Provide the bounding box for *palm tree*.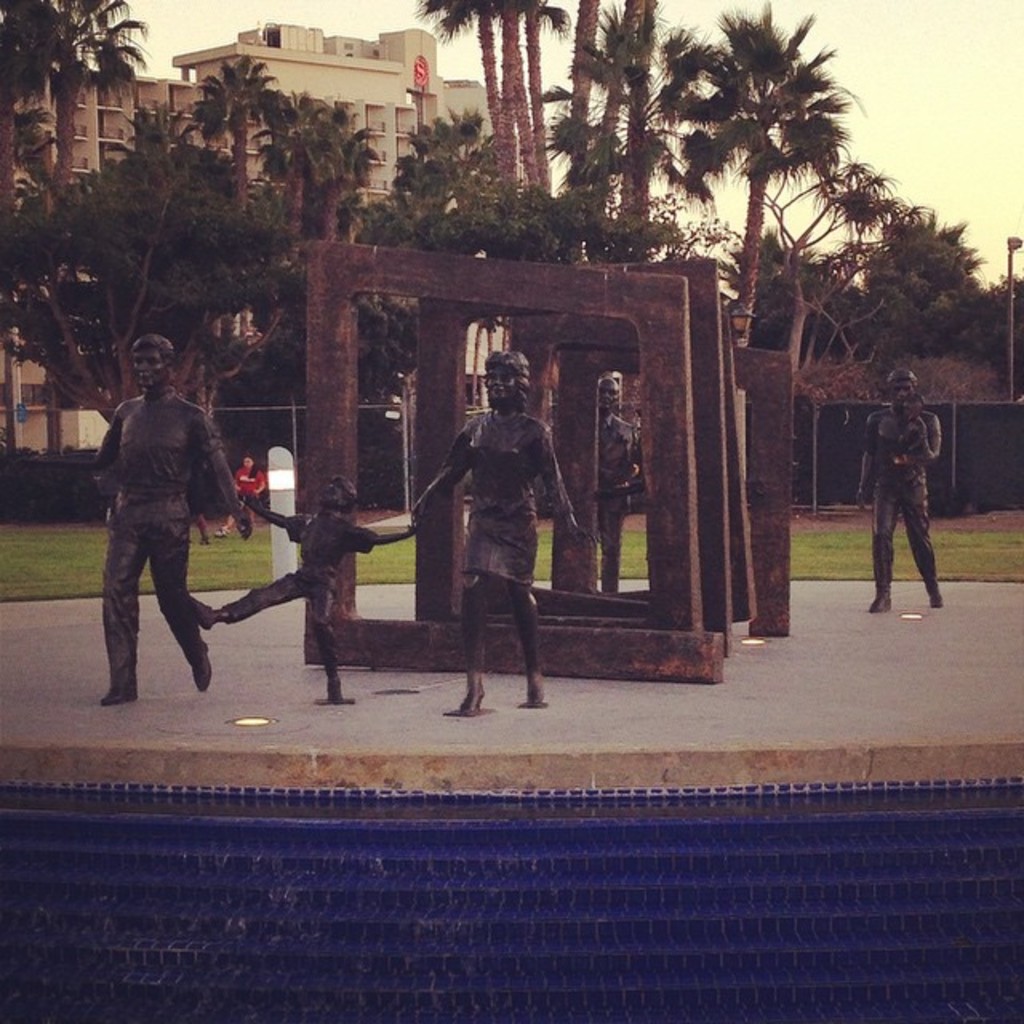
box(661, 0, 856, 342).
